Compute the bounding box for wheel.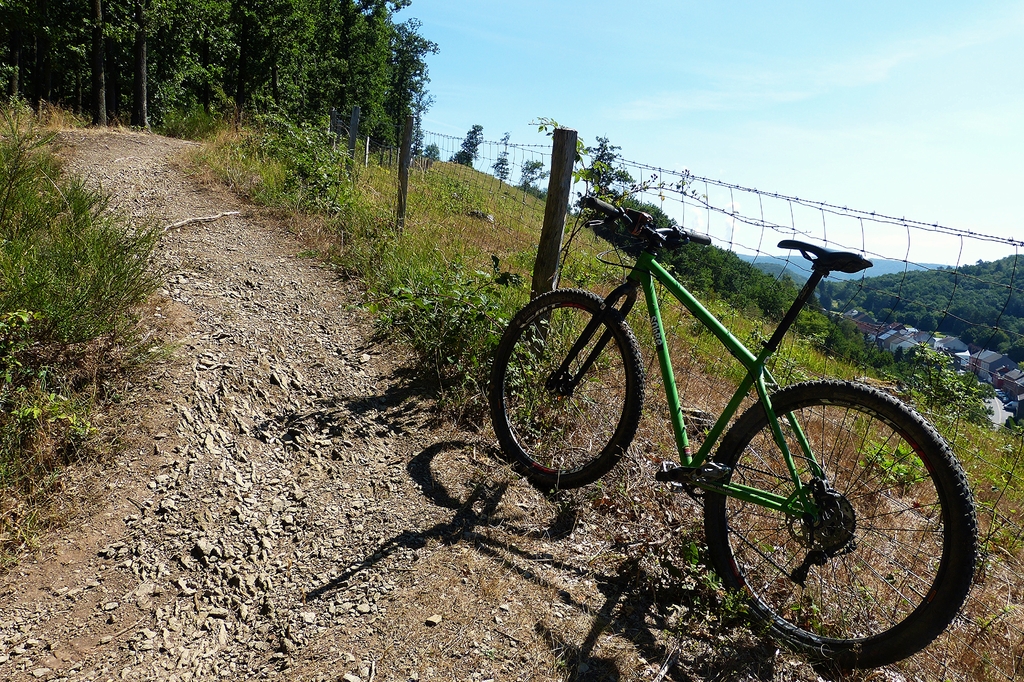
<bbox>491, 286, 646, 493</bbox>.
